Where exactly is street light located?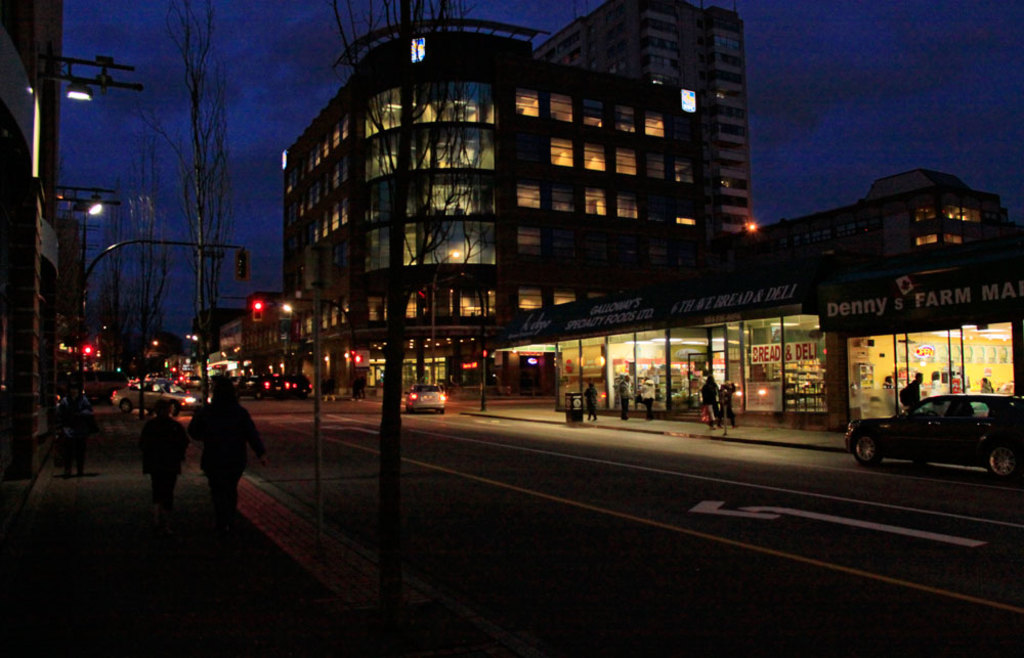
Its bounding box is (33, 59, 141, 115).
